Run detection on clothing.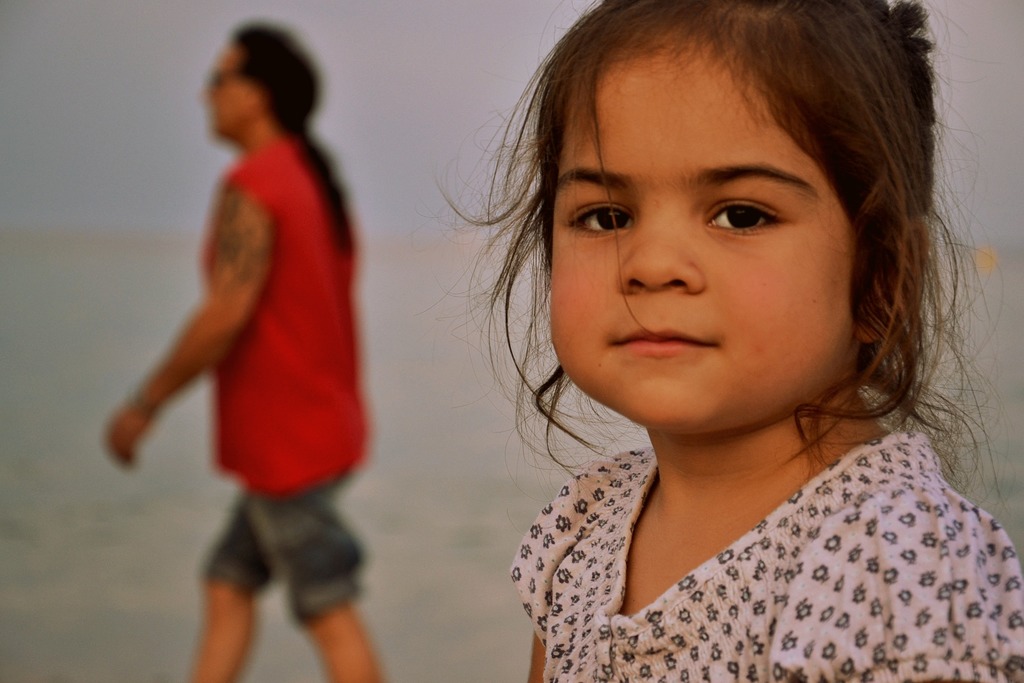
Result: Rect(196, 135, 378, 630).
